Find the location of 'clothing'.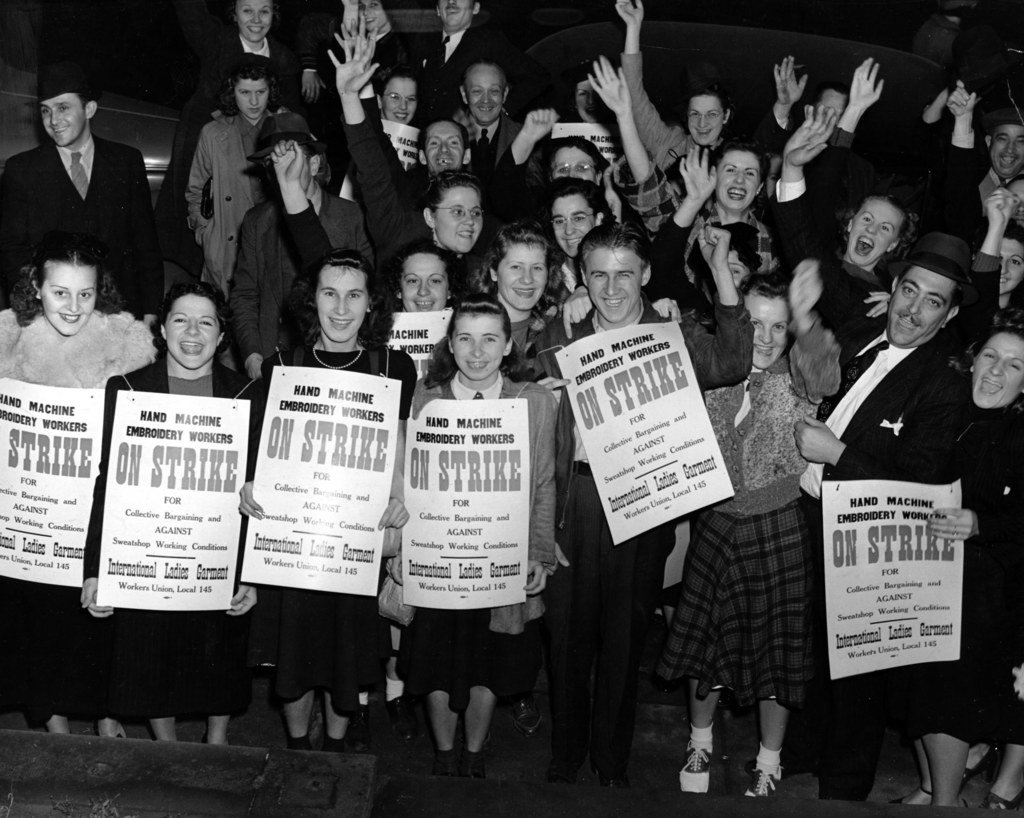
Location: <region>79, 347, 242, 726</region>.
